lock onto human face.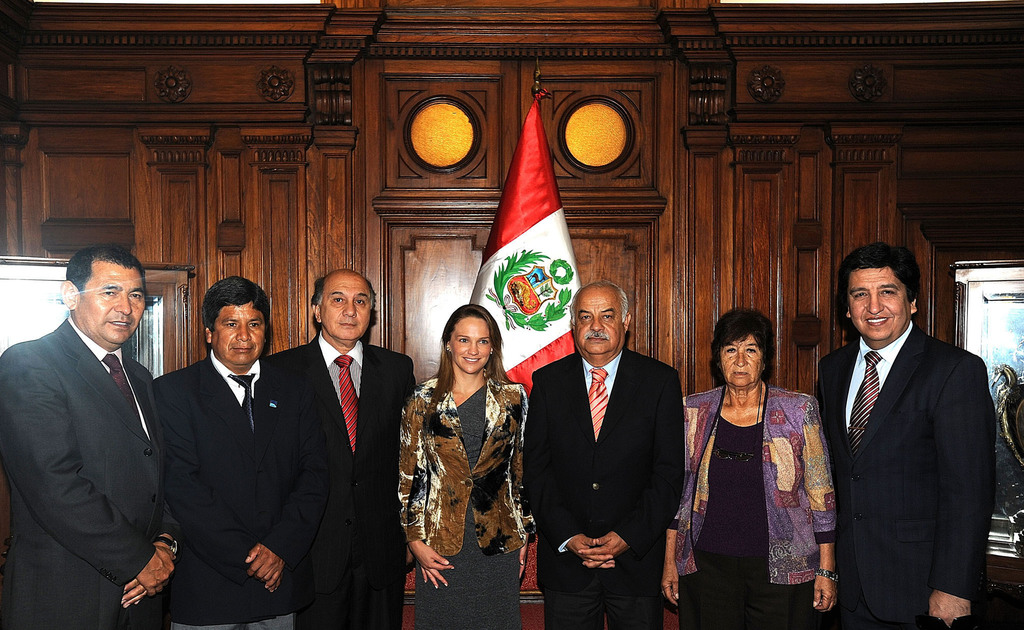
Locked: bbox=[718, 336, 763, 385].
